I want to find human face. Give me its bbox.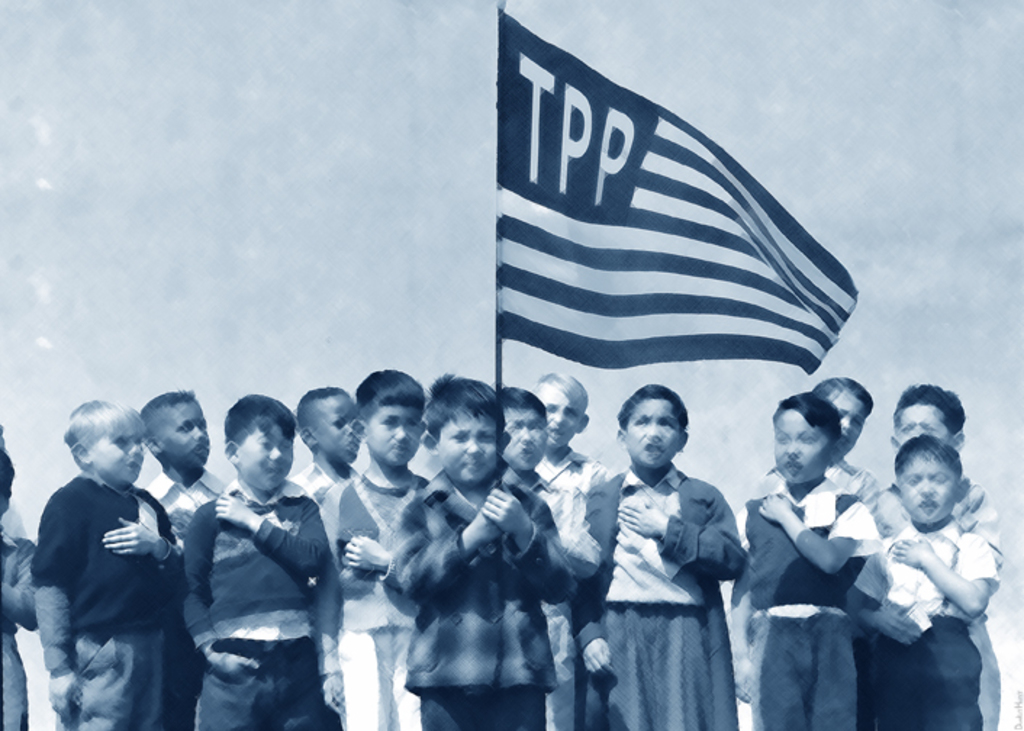
{"x1": 541, "y1": 387, "x2": 580, "y2": 453}.
